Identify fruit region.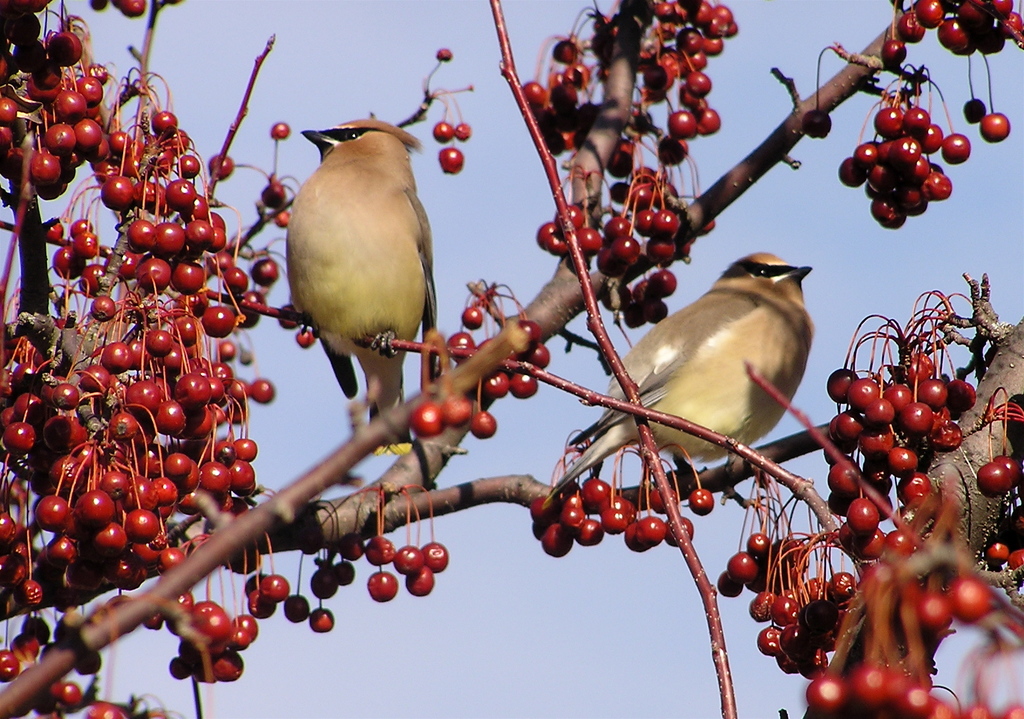
Region: x1=296 y1=326 x2=329 y2=346.
